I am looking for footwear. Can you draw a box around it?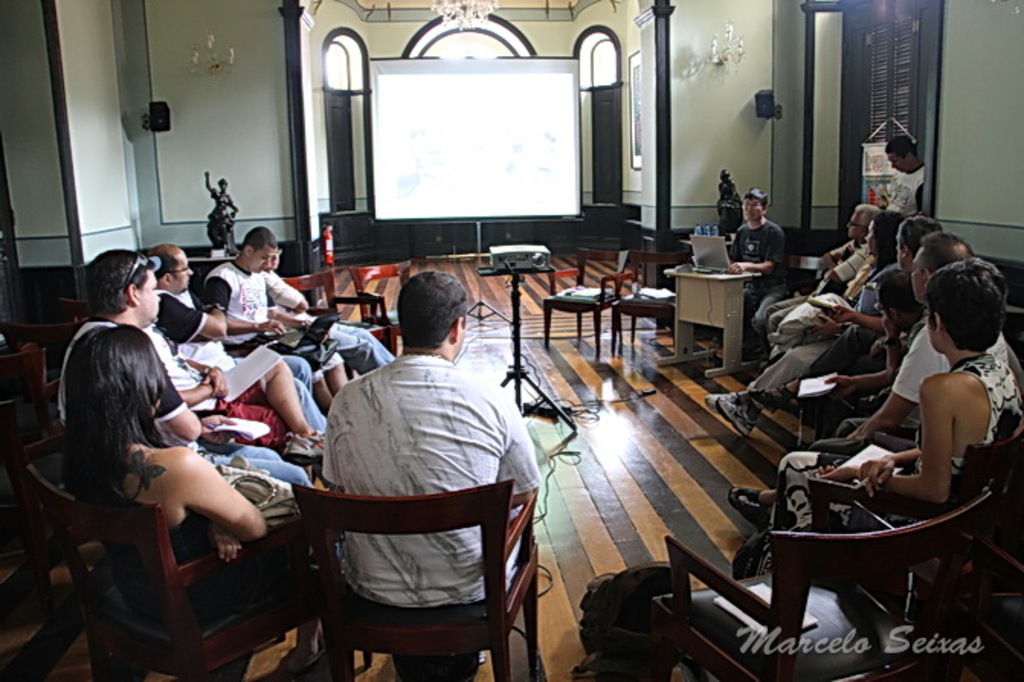
Sure, the bounding box is detection(704, 389, 762, 413).
